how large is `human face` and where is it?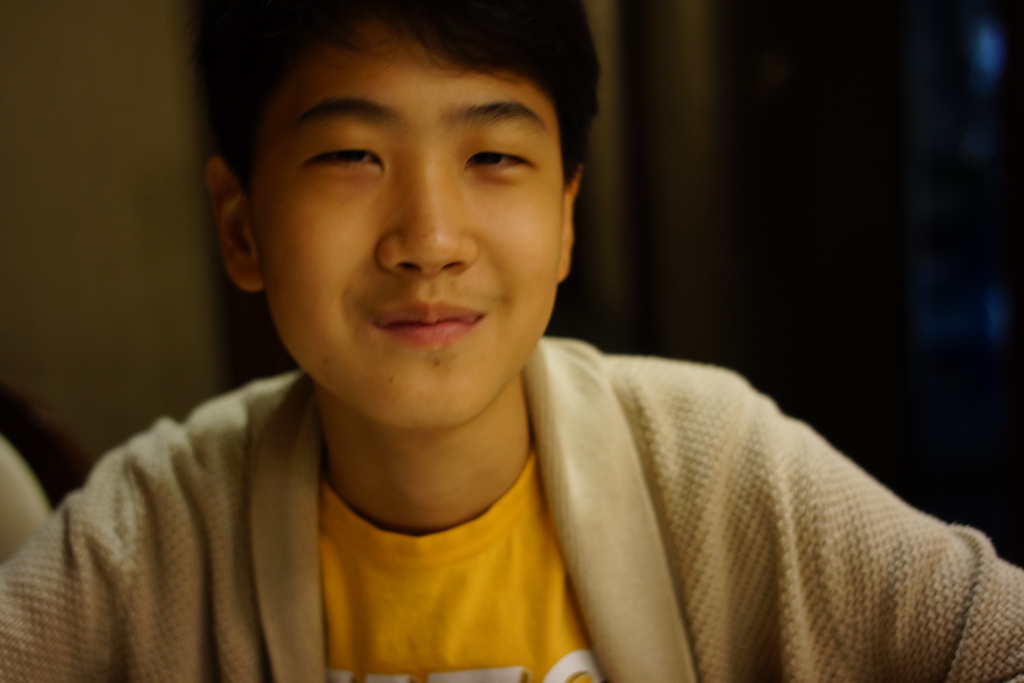
Bounding box: (260, 26, 564, 427).
